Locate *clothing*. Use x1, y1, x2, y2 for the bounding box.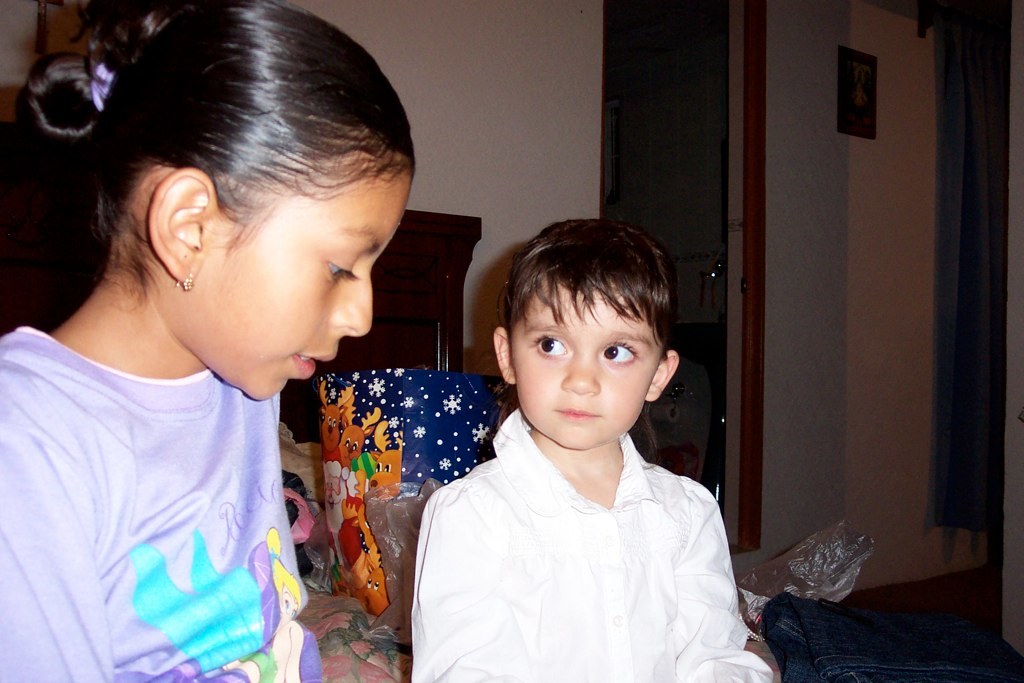
0, 322, 334, 682.
